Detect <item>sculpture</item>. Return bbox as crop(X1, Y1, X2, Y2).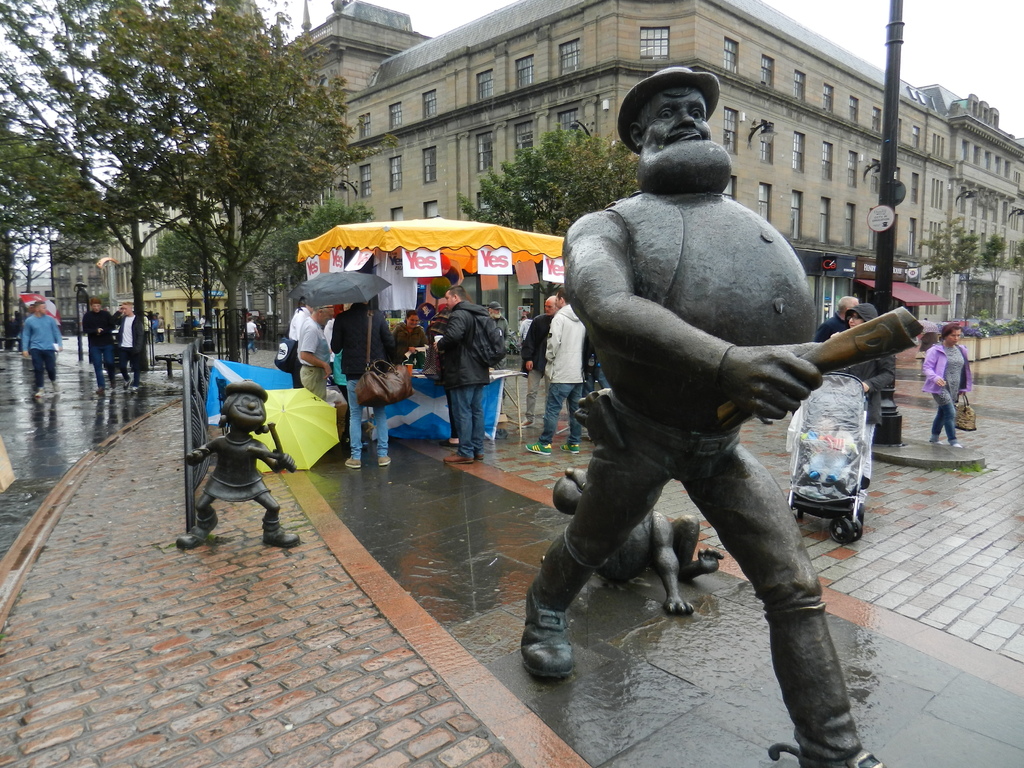
crop(172, 338, 298, 550).
